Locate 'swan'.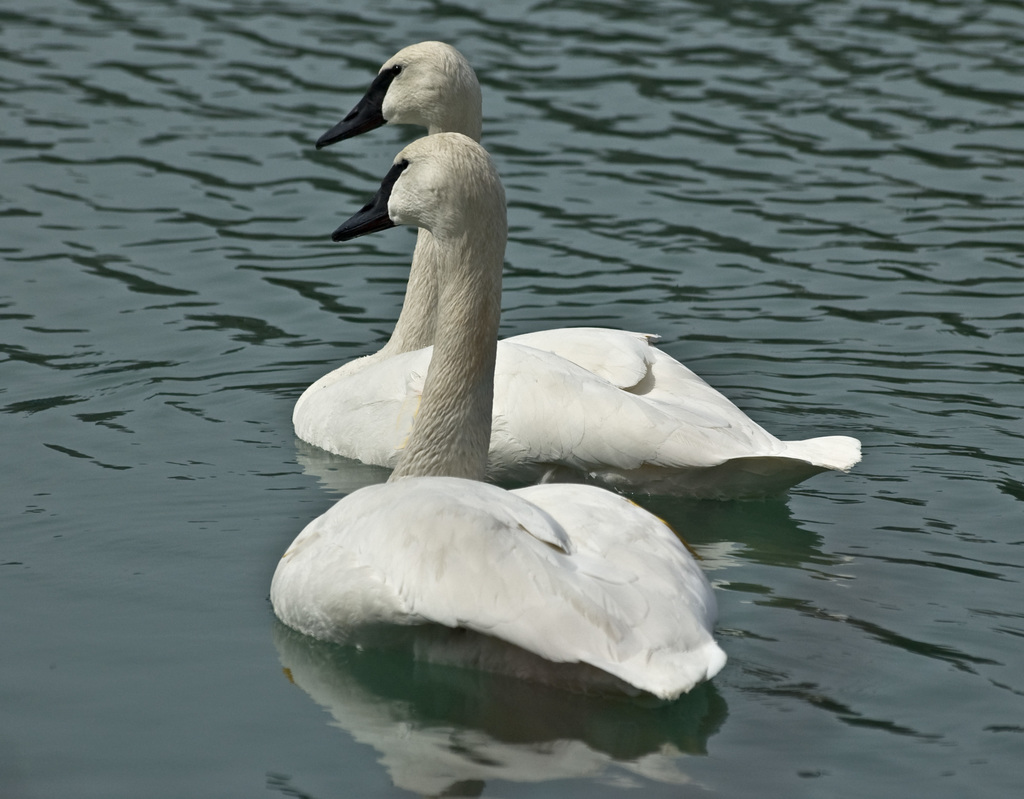
Bounding box: 268,129,733,702.
